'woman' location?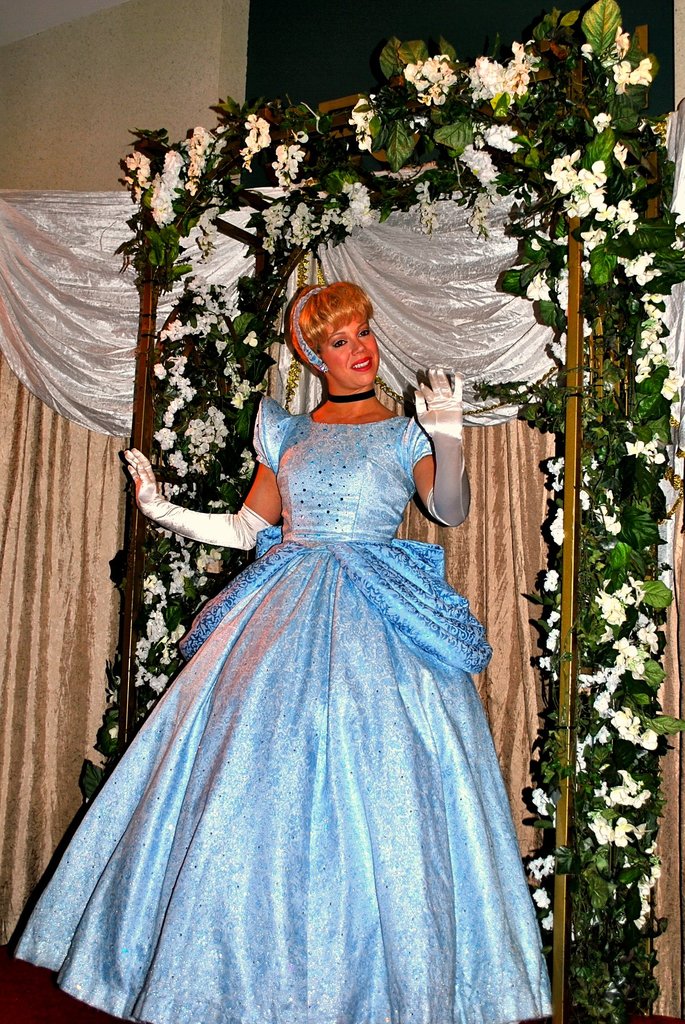
box(66, 278, 547, 989)
